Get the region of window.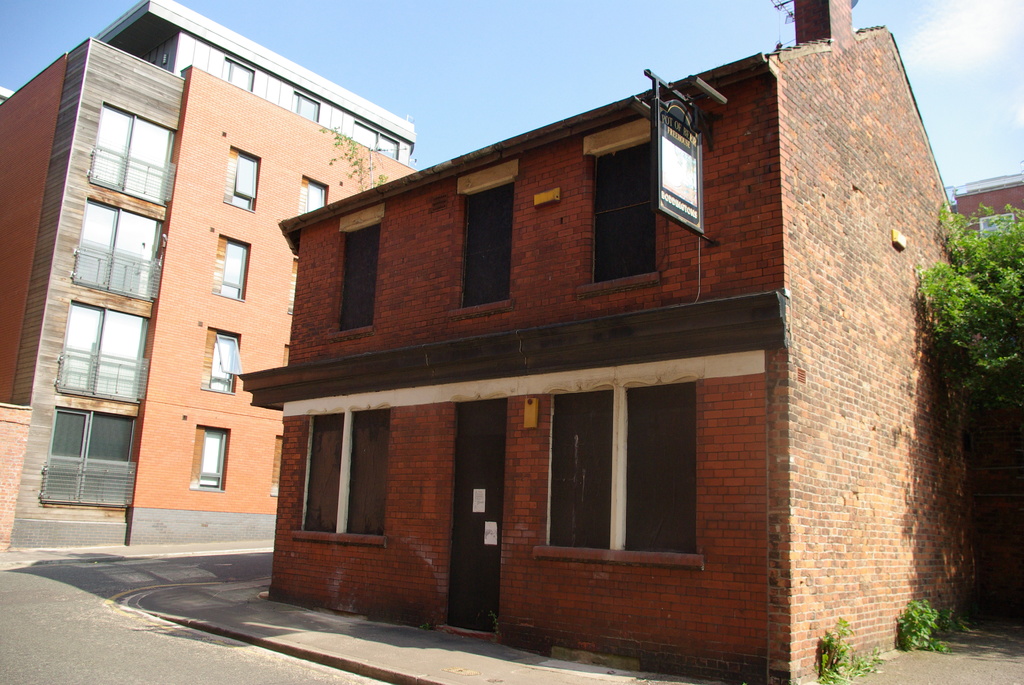
locate(51, 300, 149, 405).
